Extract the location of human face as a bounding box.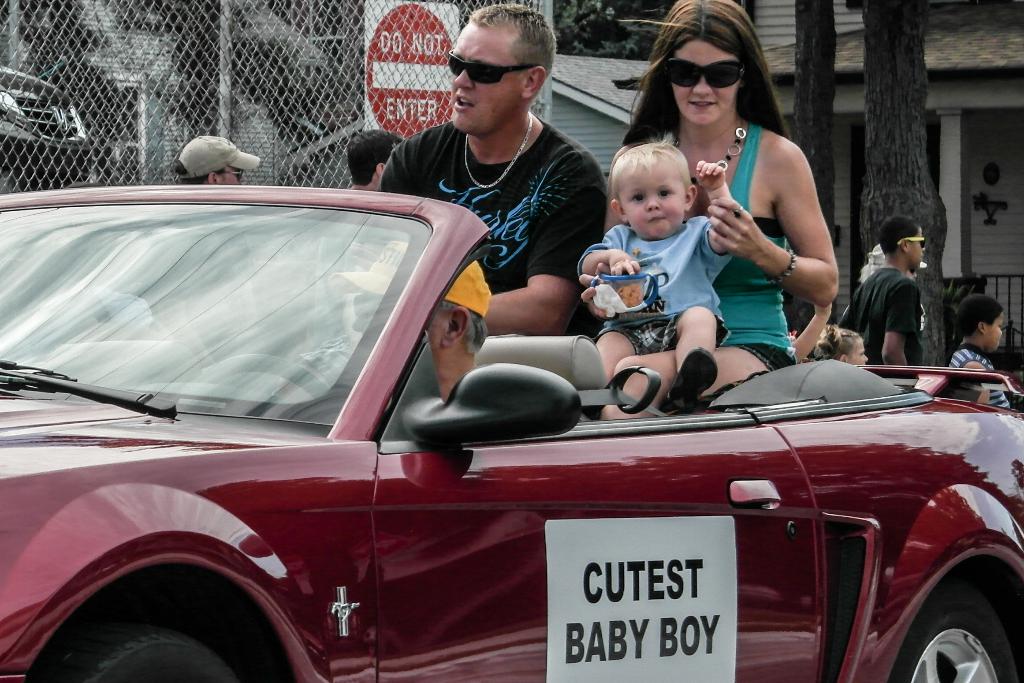
450 23 519 131.
